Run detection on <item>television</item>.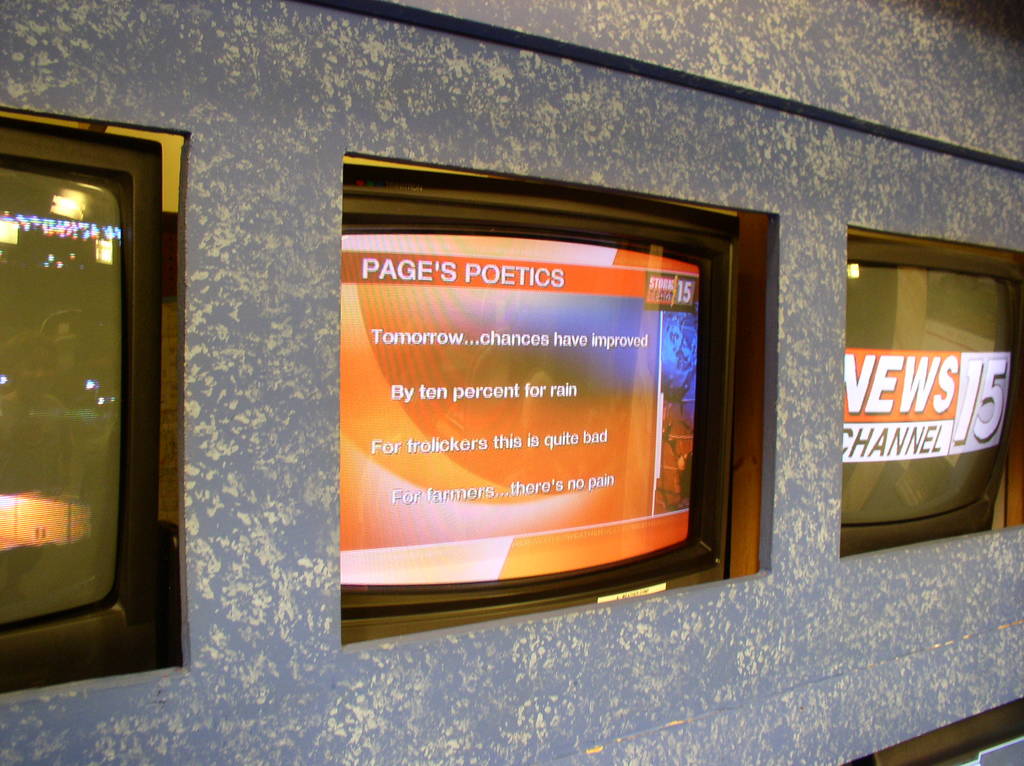
Result: Rect(838, 239, 1023, 553).
